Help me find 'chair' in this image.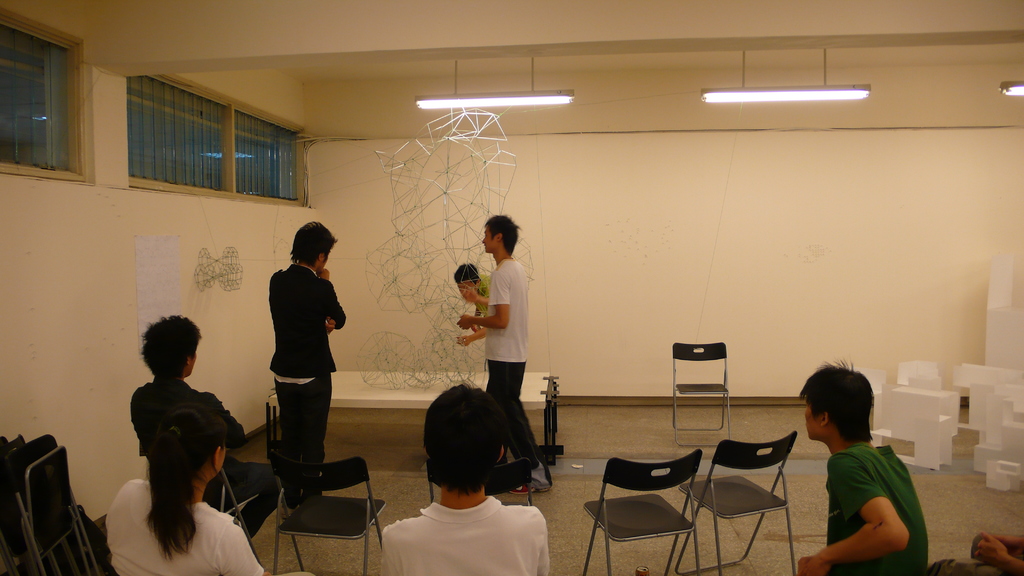
Found it: rect(0, 429, 122, 575).
